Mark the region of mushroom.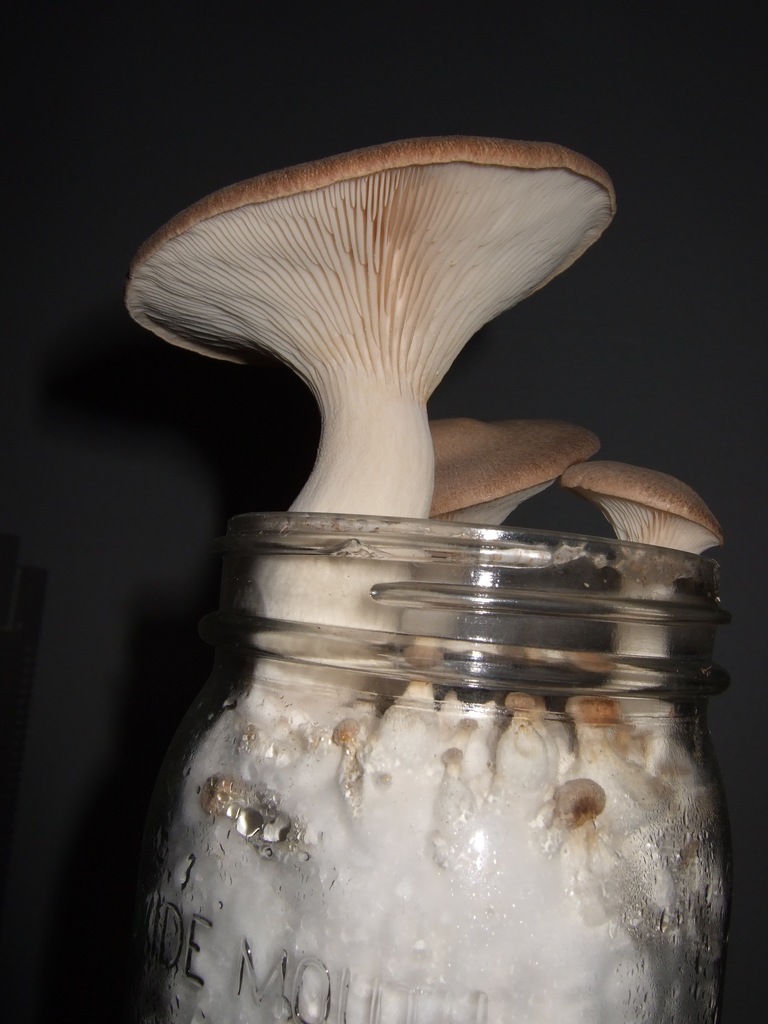
Region: select_region(563, 457, 730, 749).
